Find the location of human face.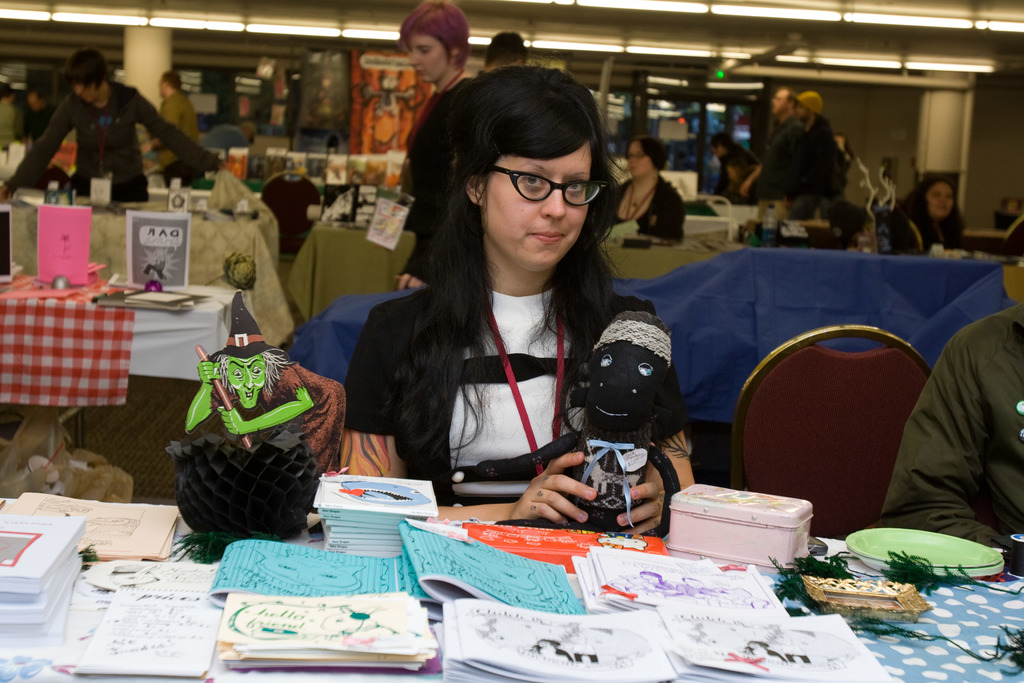
Location: [x1=72, y1=83, x2=97, y2=102].
